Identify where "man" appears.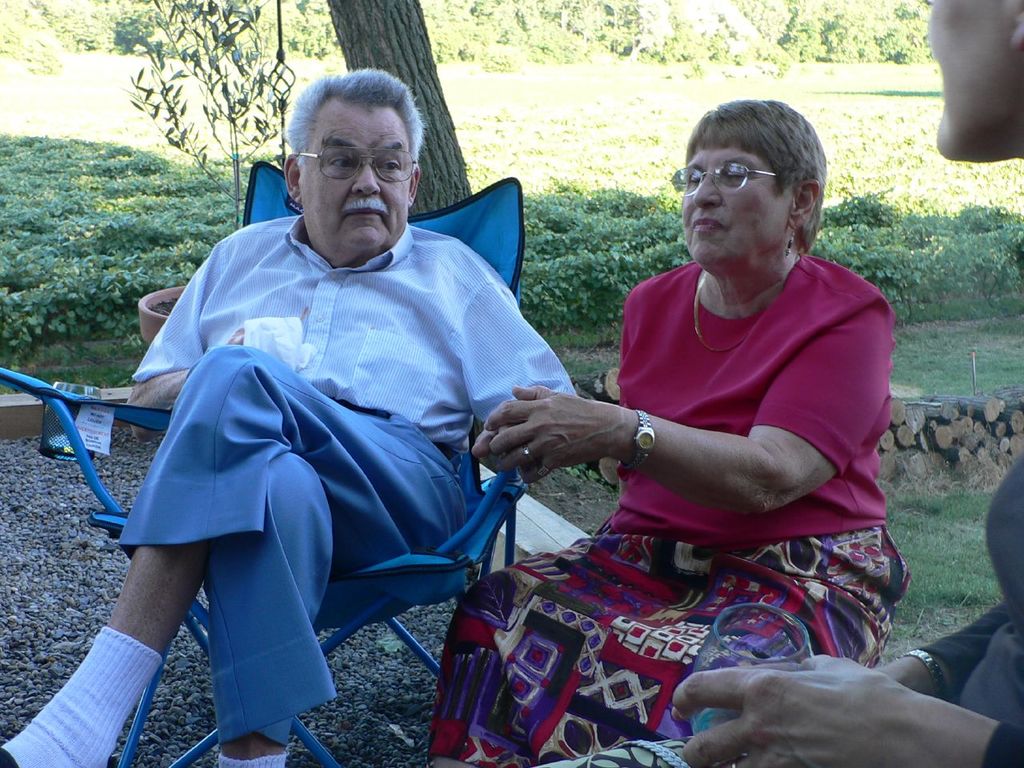
Appears at 0:68:582:767.
